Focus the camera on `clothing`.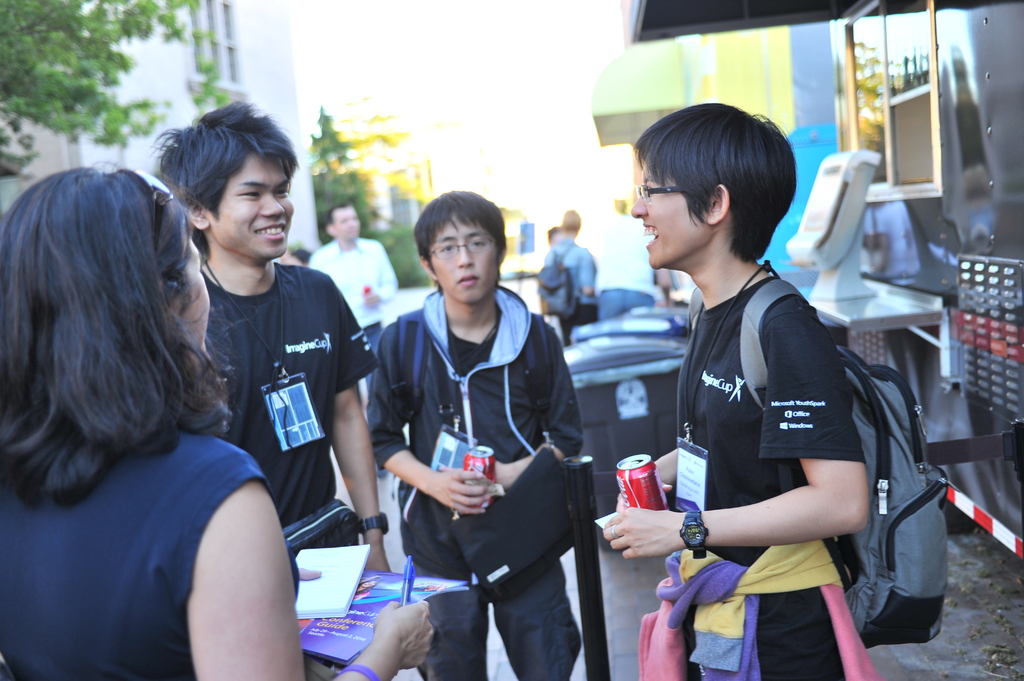
Focus region: (x1=535, y1=235, x2=602, y2=344).
